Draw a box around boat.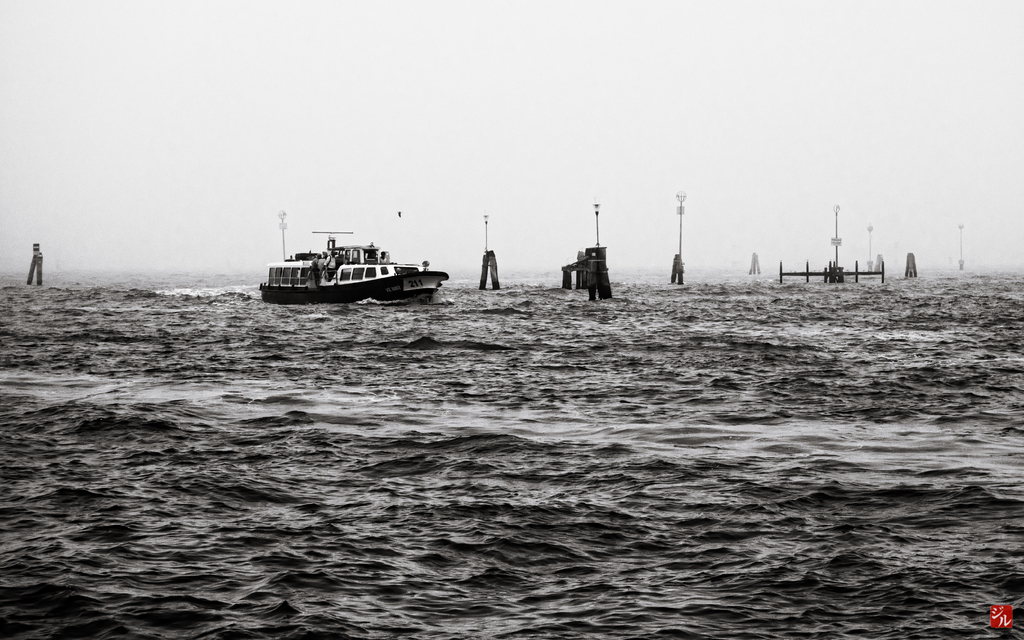
253, 225, 464, 300.
